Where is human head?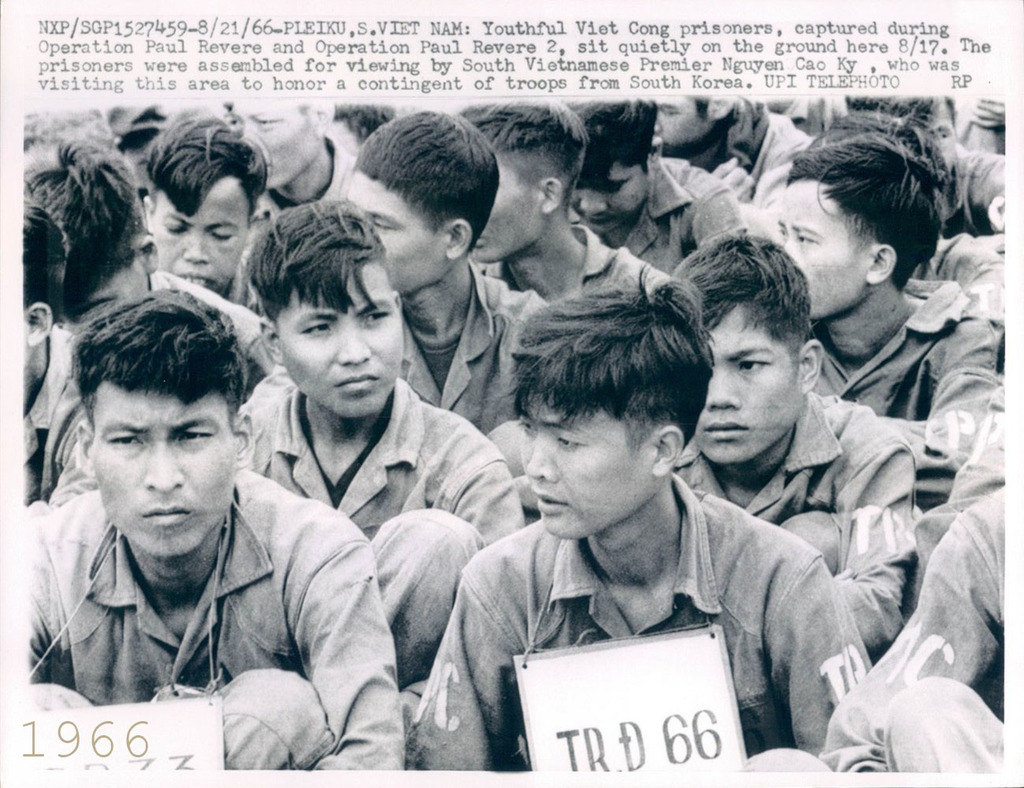
(left=495, top=261, right=719, bottom=541).
